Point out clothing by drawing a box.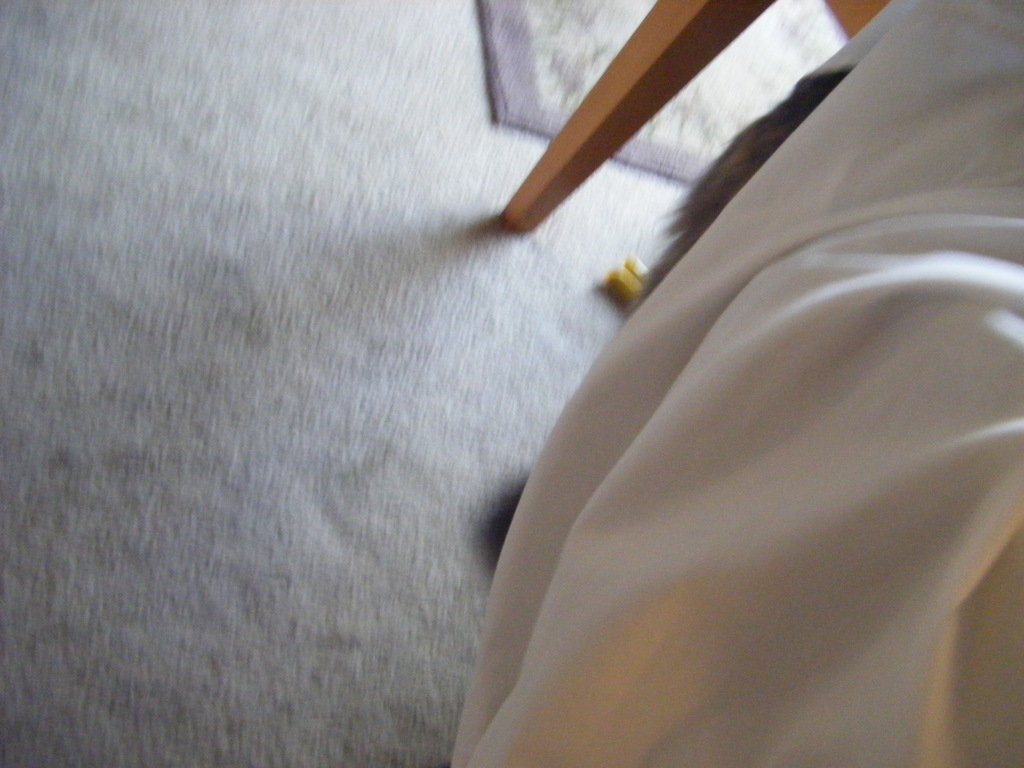
left=449, top=0, right=1023, bottom=767.
